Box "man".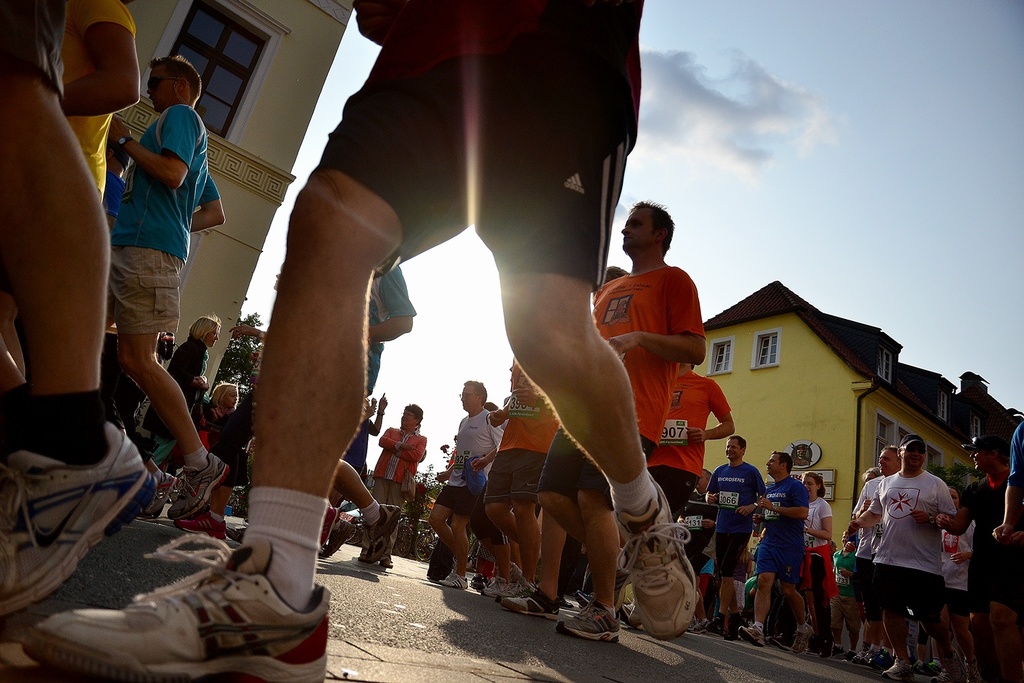
354, 401, 432, 569.
